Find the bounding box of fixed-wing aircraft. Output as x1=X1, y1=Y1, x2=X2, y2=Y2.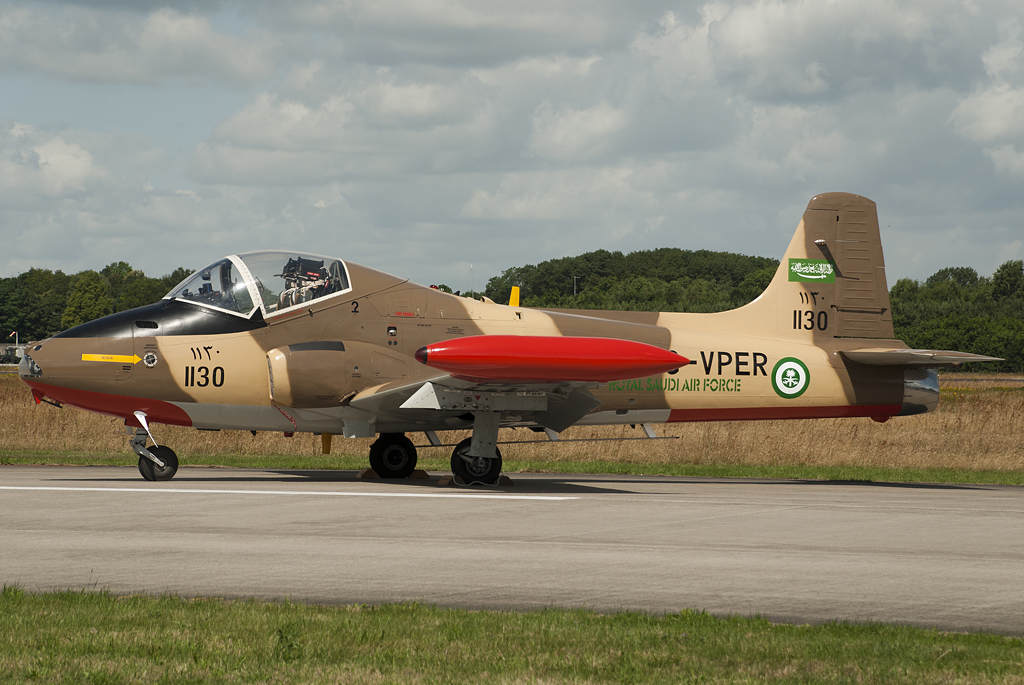
x1=15, y1=192, x2=1007, y2=482.
